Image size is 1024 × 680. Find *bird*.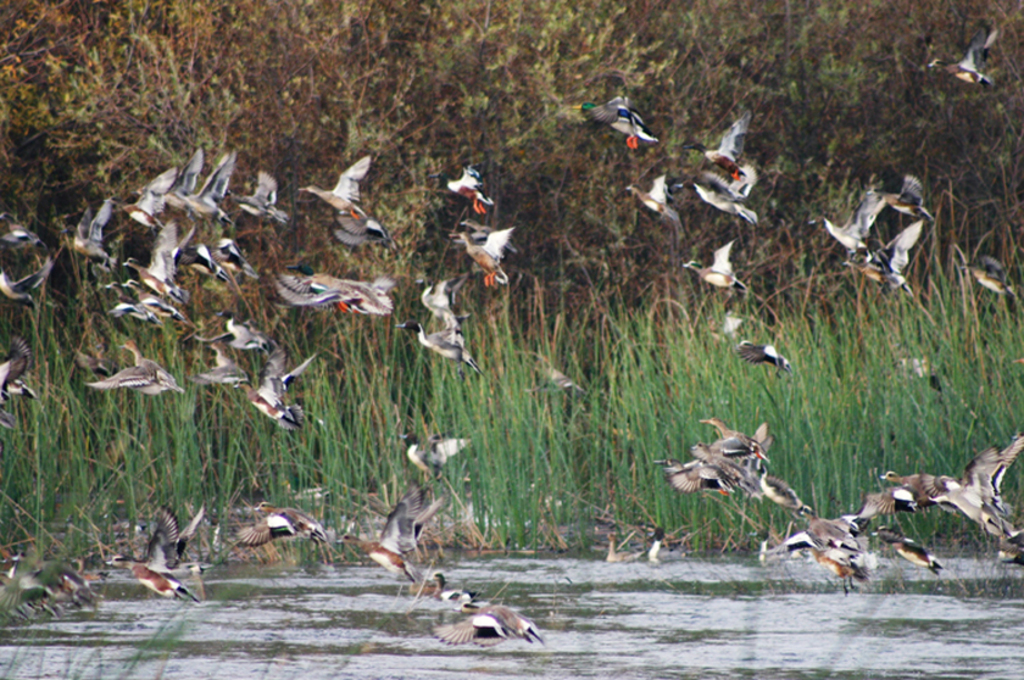
l=839, t=211, r=919, b=308.
